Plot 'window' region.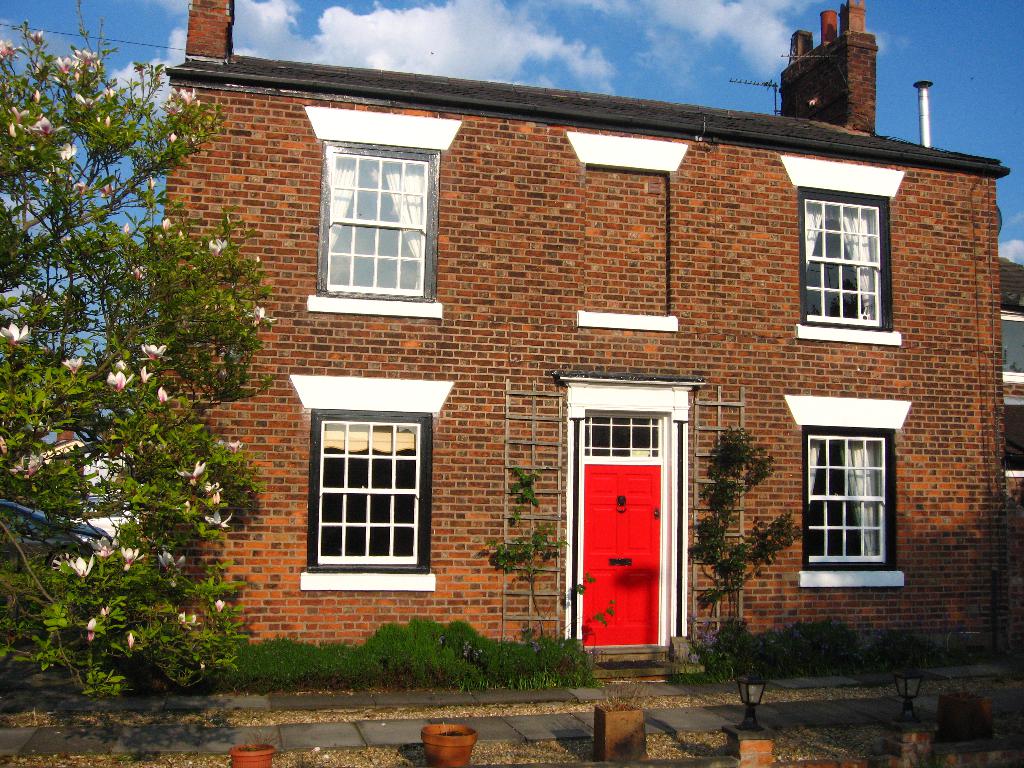
Plotted at left=785, top=399, right=915, bottom=590.
